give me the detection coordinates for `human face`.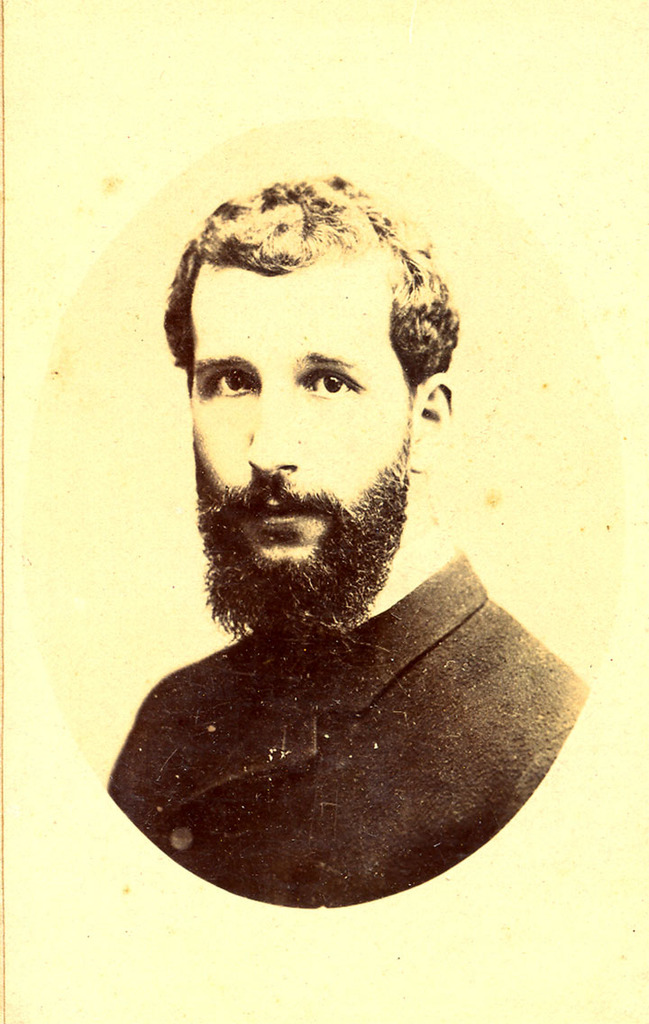
[x1=200, y1=243, x2=418, y2=581].
